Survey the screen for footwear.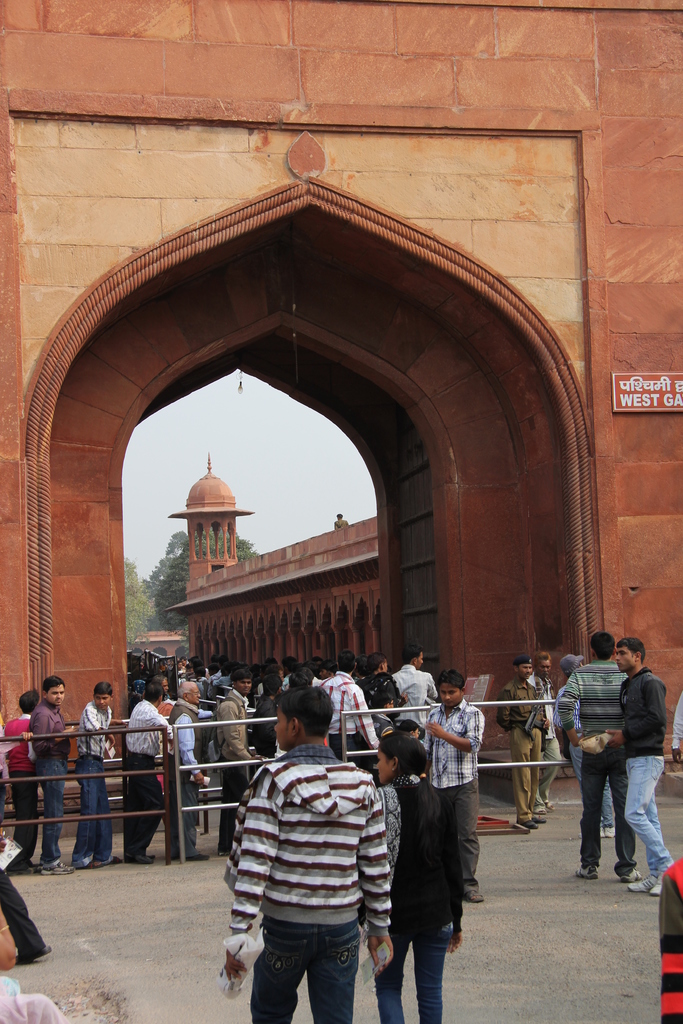
Survey found: left=135, top=856, right=154, bottom=863.
